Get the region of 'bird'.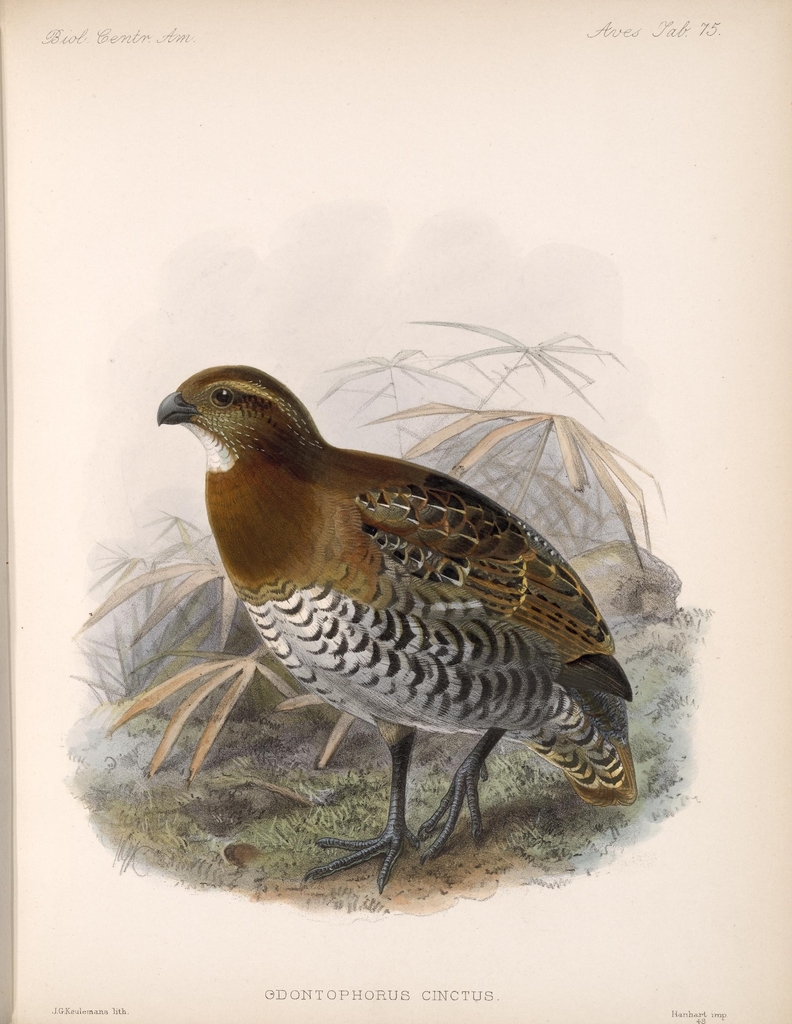
bbox=(151, 351, 650, 892).
